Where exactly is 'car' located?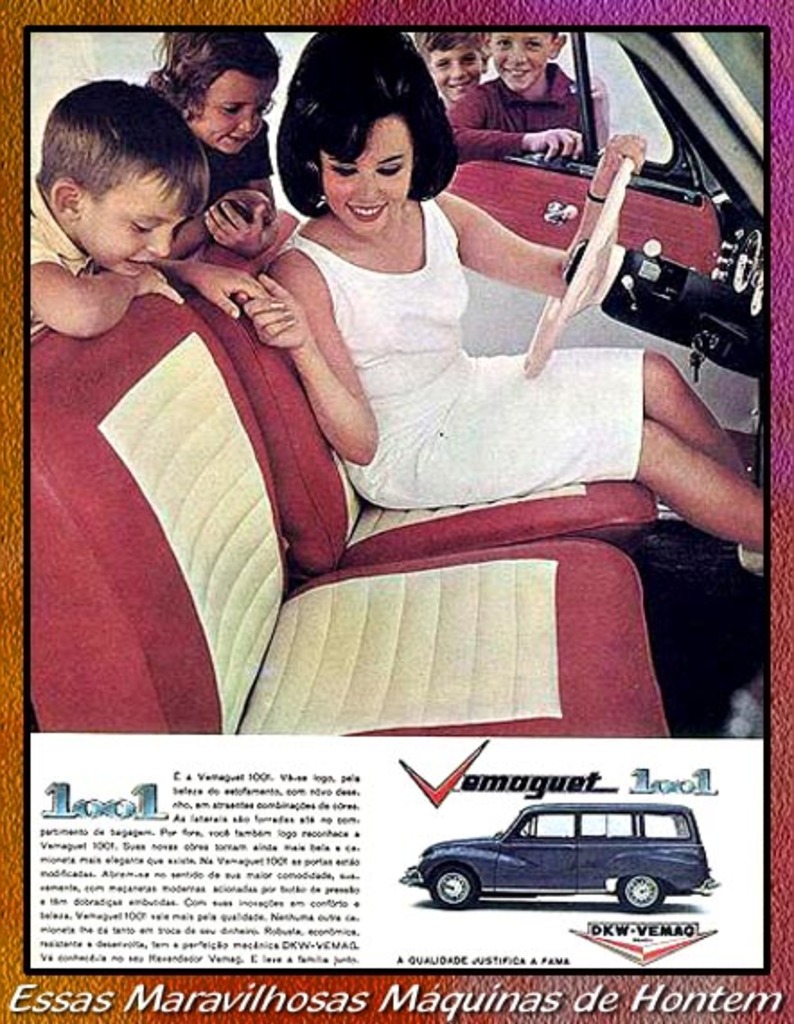
Its bounding box is x1=29 y1=29 x2=767 y2=733.
